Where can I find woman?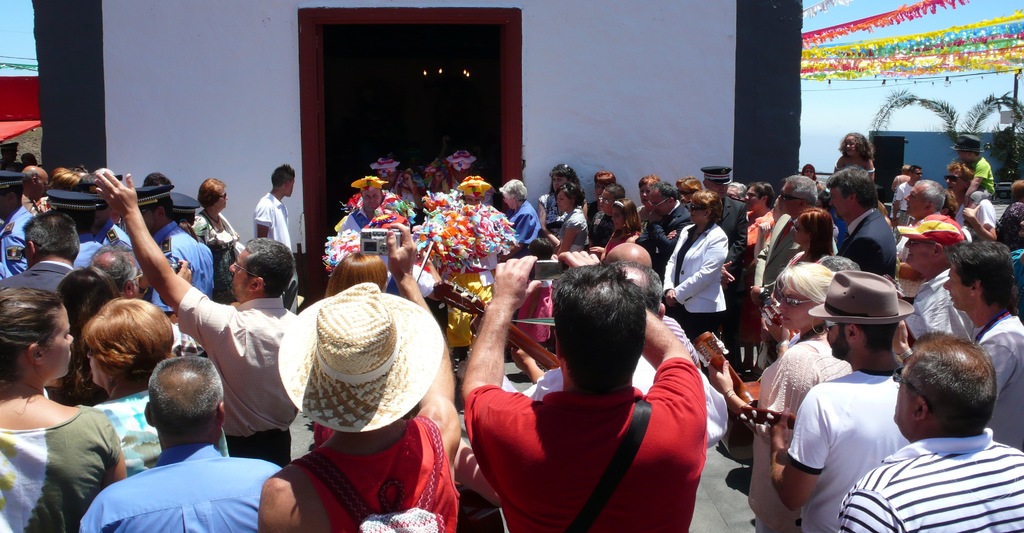
You can find it at x1=541 y1=163 x2=579 y2=242.
